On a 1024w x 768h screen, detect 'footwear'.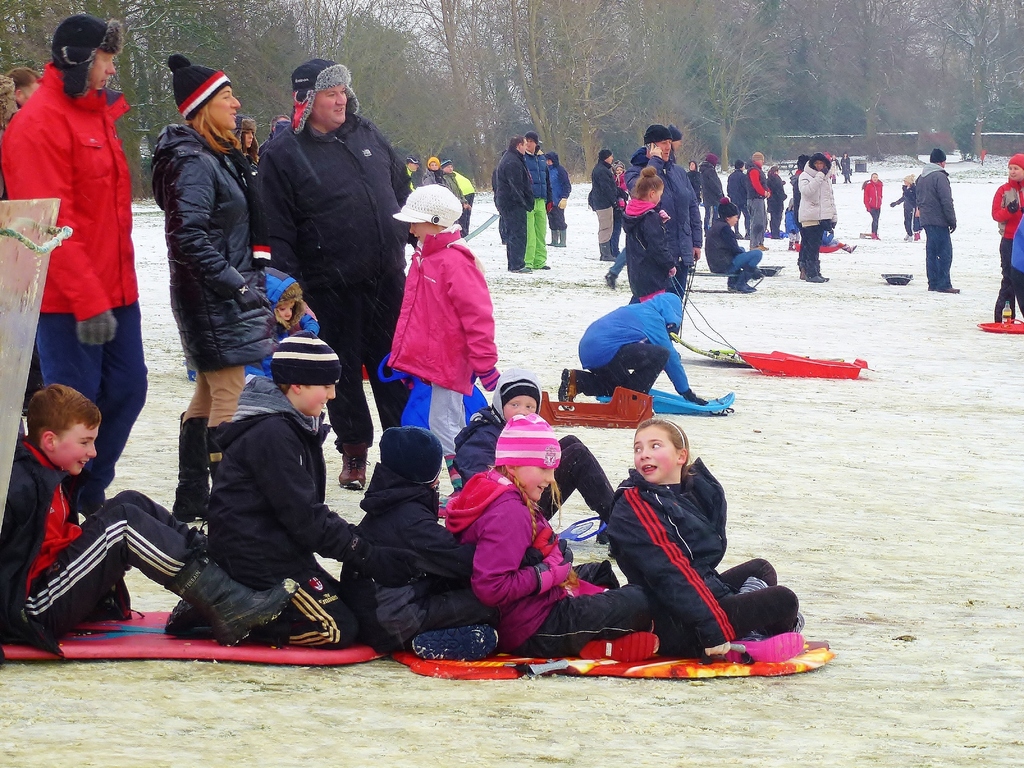
bbox=[556, 367, 579, 402].
